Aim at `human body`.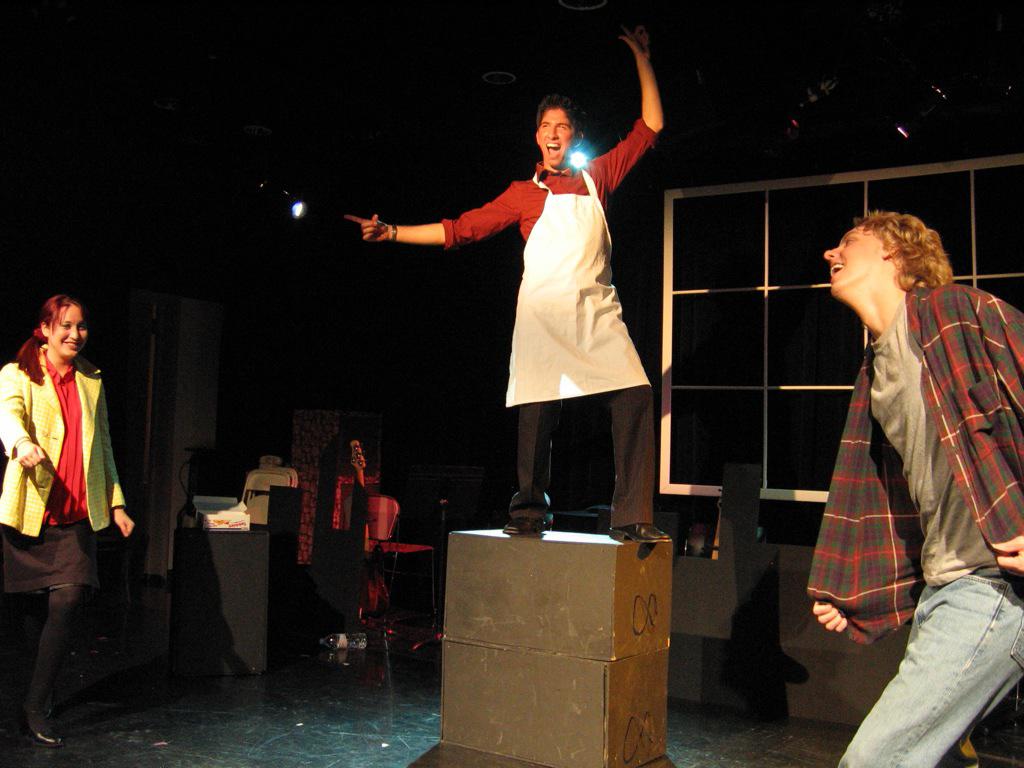
Aimed at {"left": 10, "top": 271, "right": 138, "bottom": 727}.
